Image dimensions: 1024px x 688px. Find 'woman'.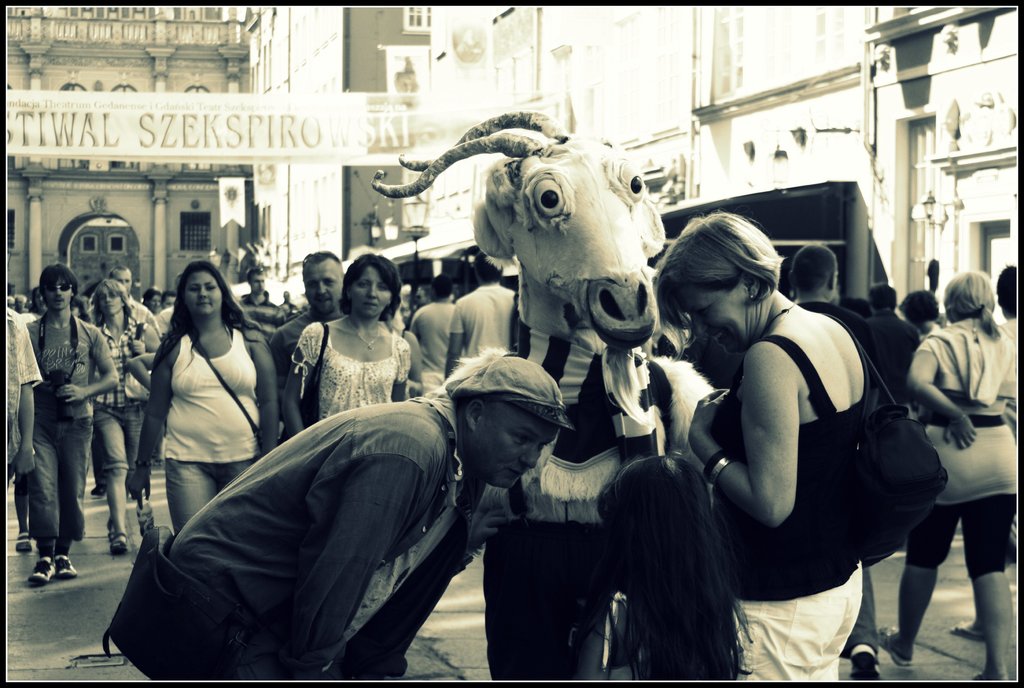
bbox(278, 260, 419, 430).
